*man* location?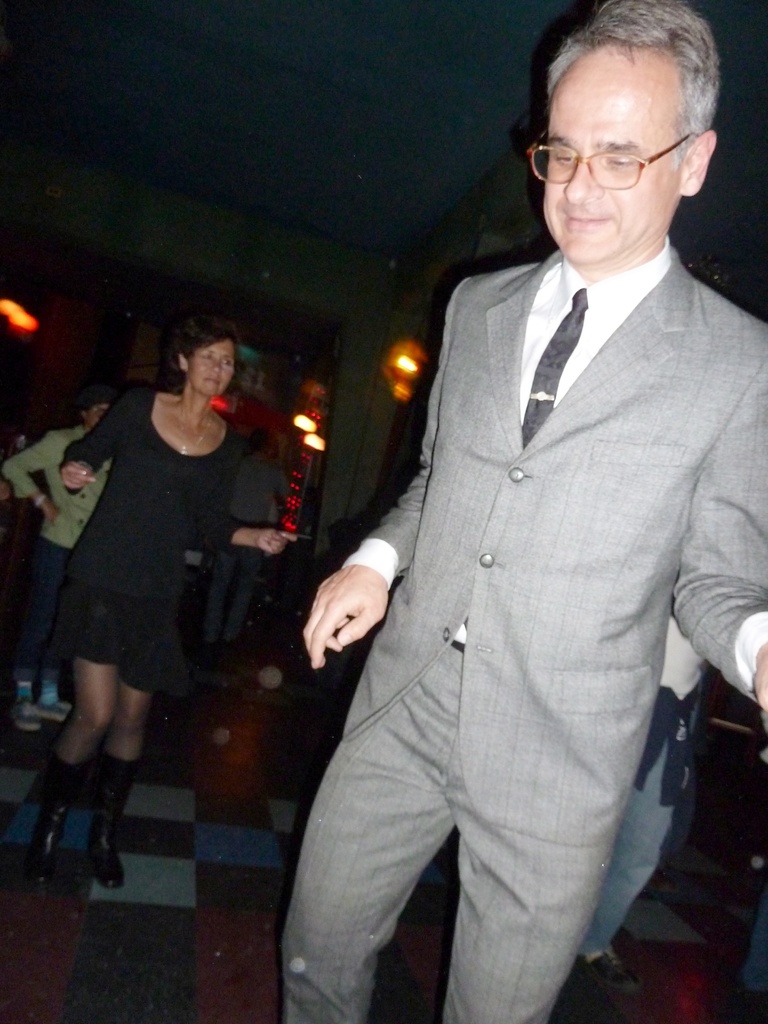
box=[287, 0, 745, 1023]
